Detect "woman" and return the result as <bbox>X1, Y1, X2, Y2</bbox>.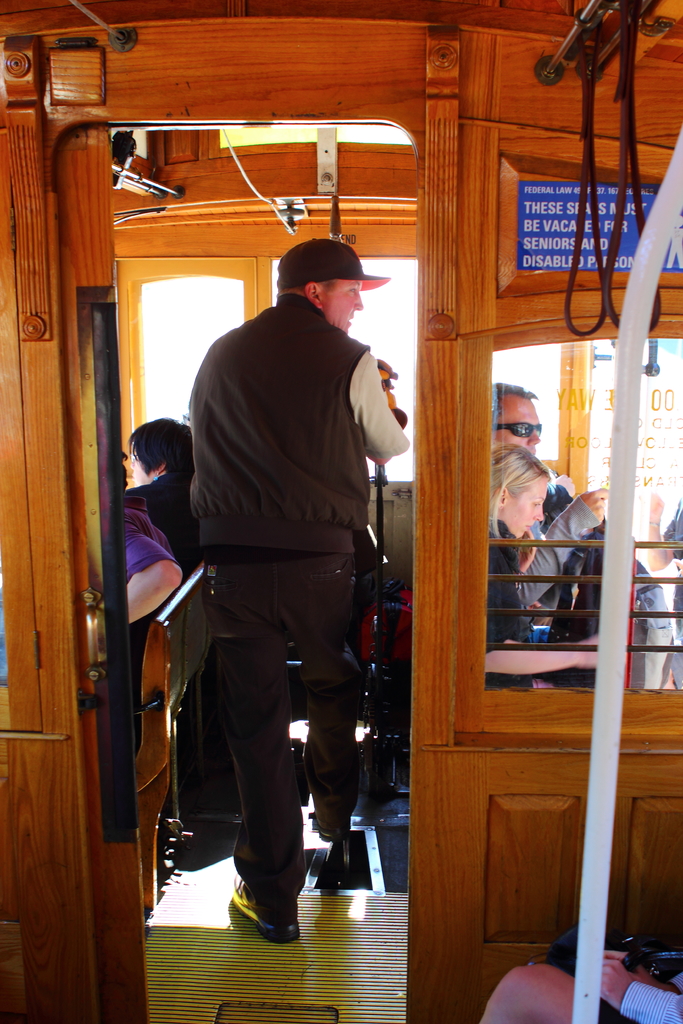
<bbox>126, 413, 200, 564</bbox>.
